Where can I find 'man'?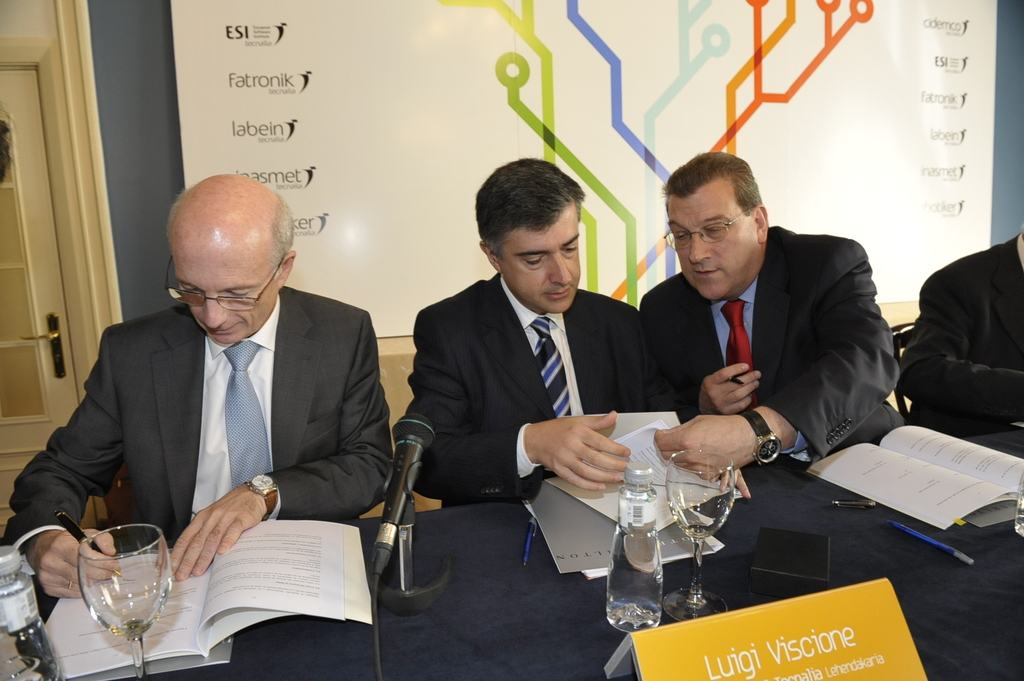
You can find it at bbox=(627, 166, 914, 498).
